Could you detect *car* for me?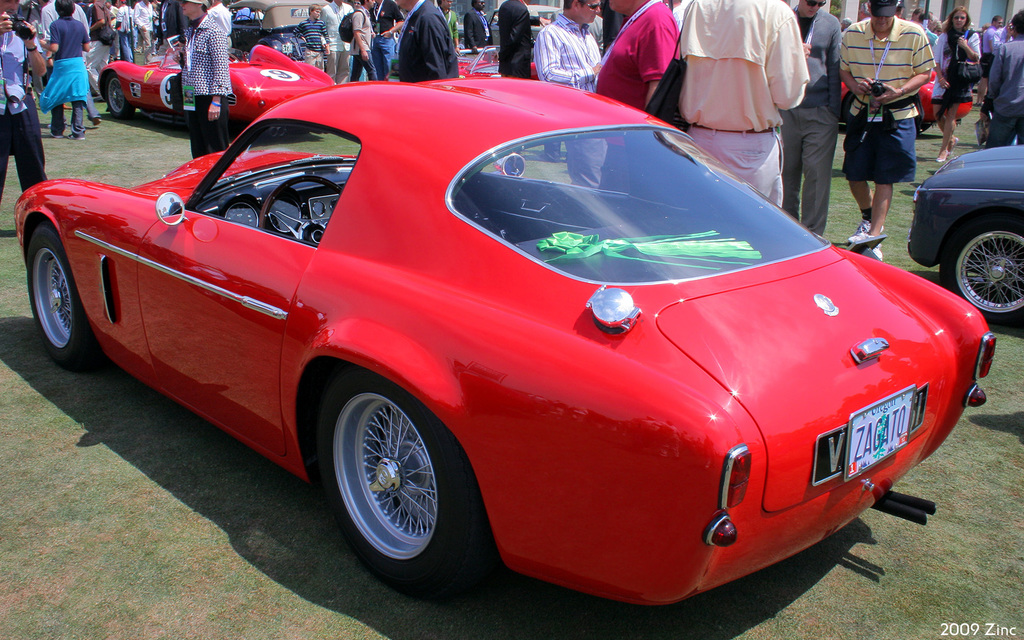
Detection result: x1=456 y1=44 x2=536 y2=78.
